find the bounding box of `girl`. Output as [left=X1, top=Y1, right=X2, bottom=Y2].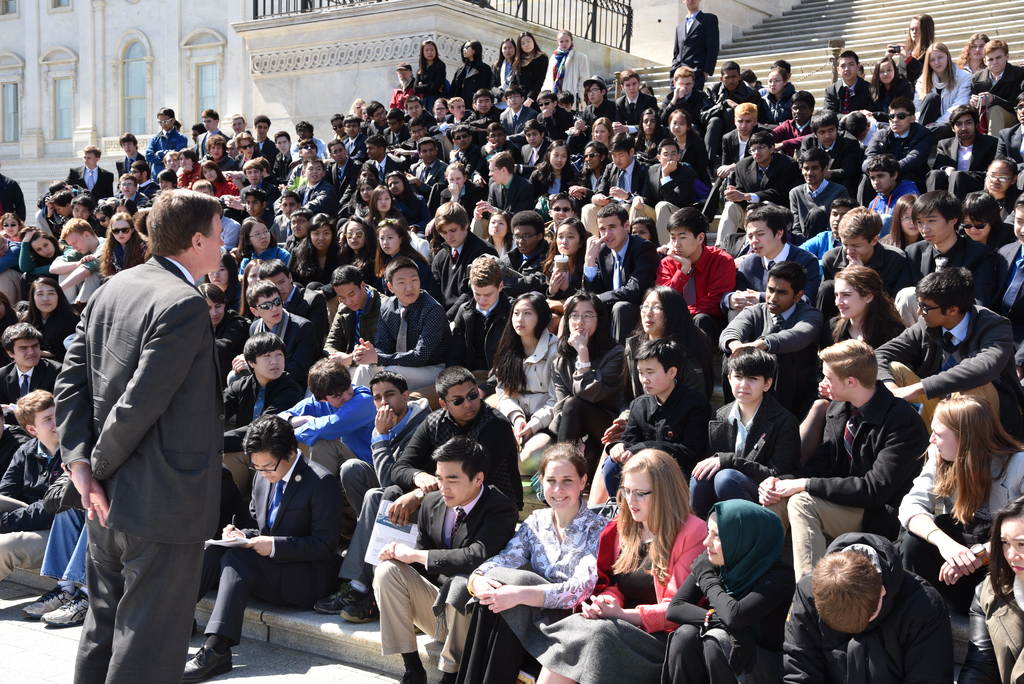
[left=668, top=110, right=708, bottom=201].
